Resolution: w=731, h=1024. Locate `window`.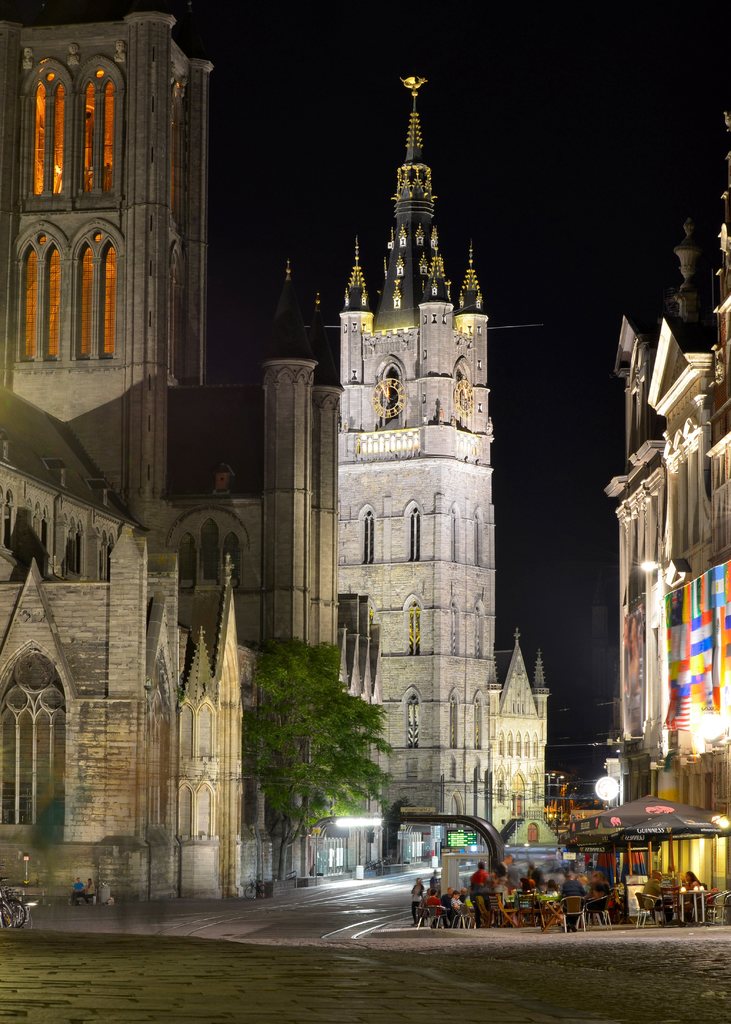
(x1=469, y1=691, x2=485, y2=747).
